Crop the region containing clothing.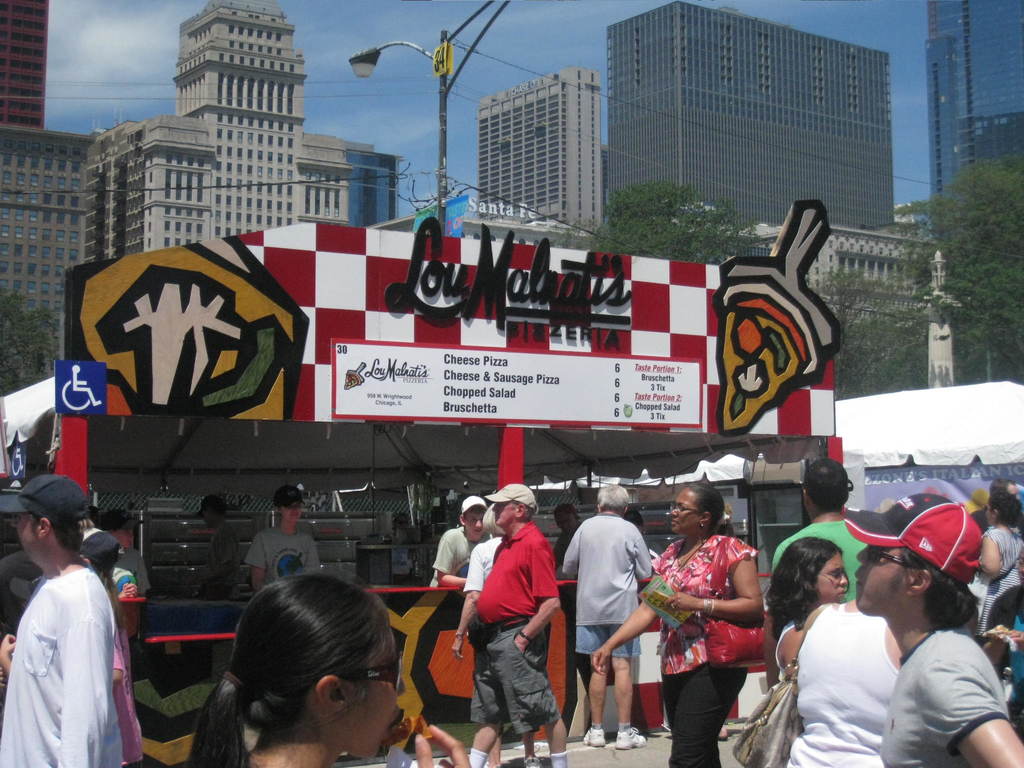
Crop region: BBox(561, 508, 652, 660).
